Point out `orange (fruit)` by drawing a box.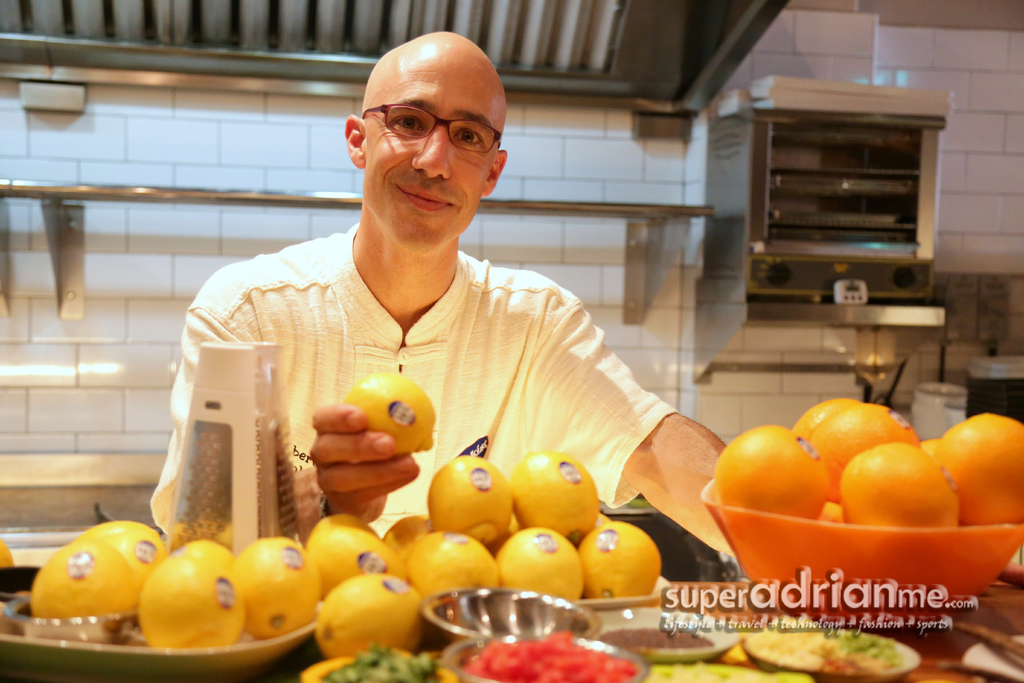
(517, 450, 612, 541).
